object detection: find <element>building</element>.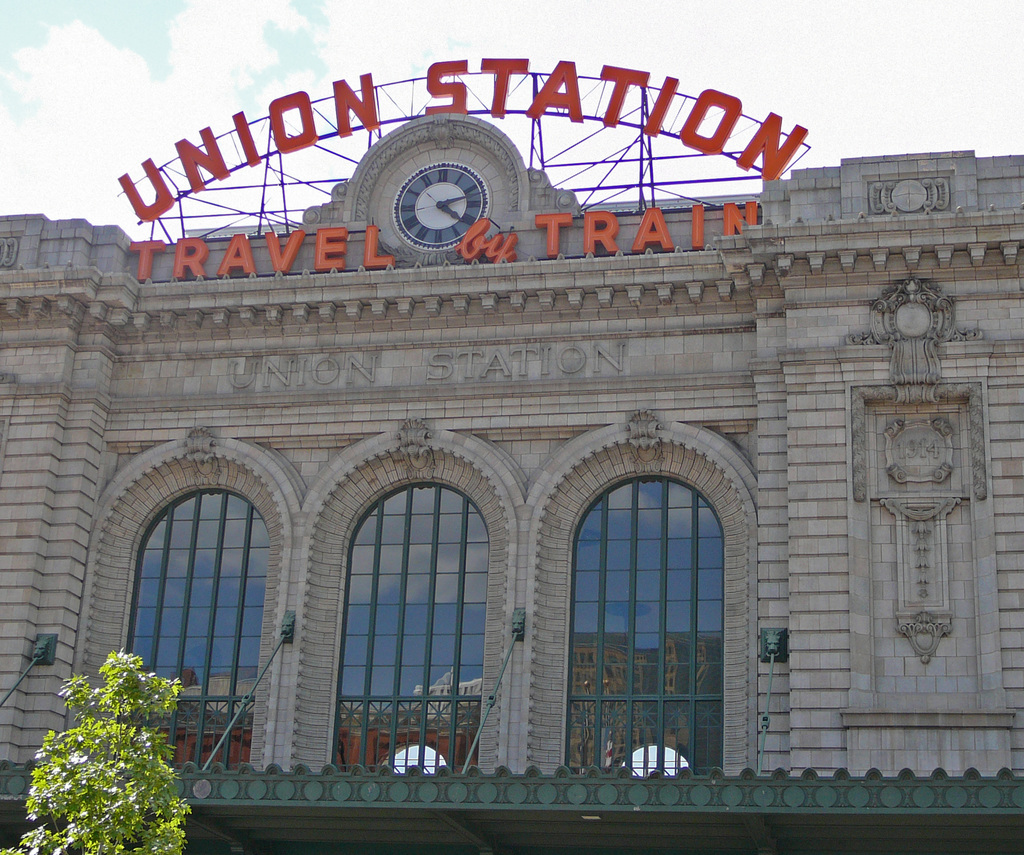
0 111 1023 854.
